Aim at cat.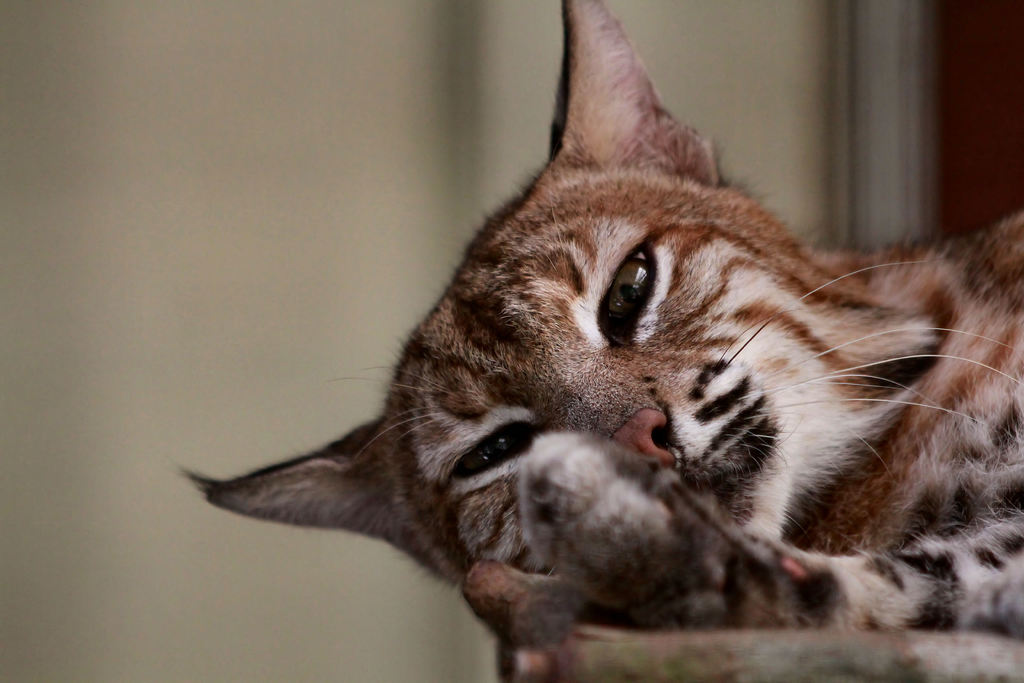
Aimed at <bbox>177, 0, 1023, 627</bbox>.
